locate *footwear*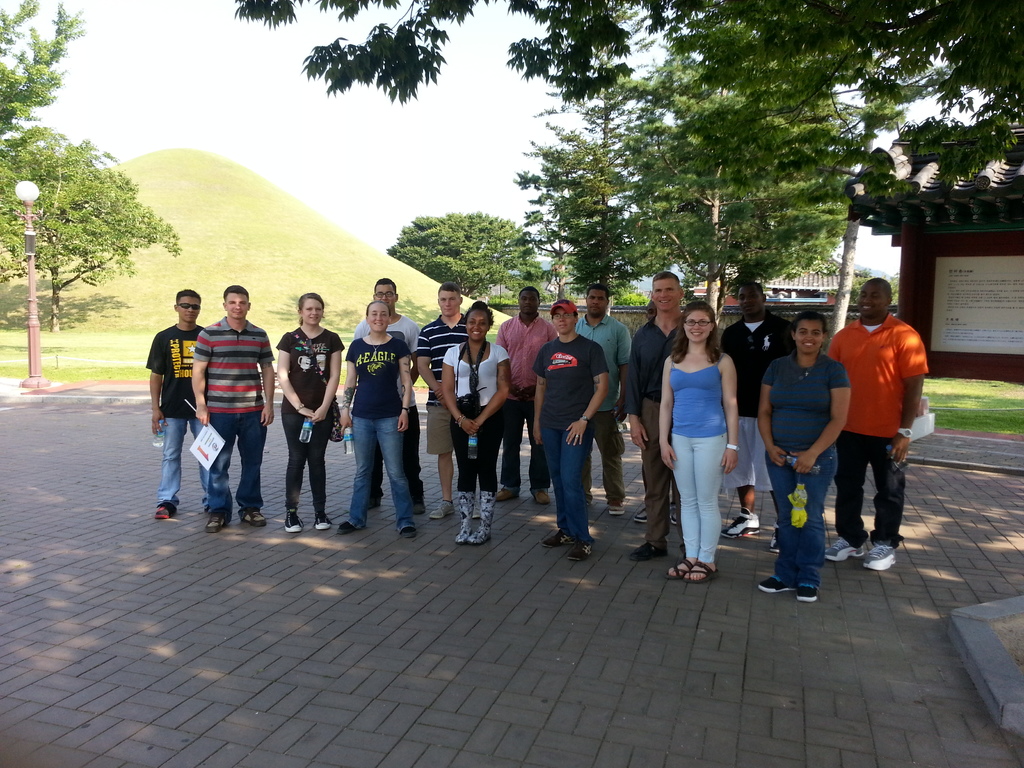
region(154, 505, 178, 518)
